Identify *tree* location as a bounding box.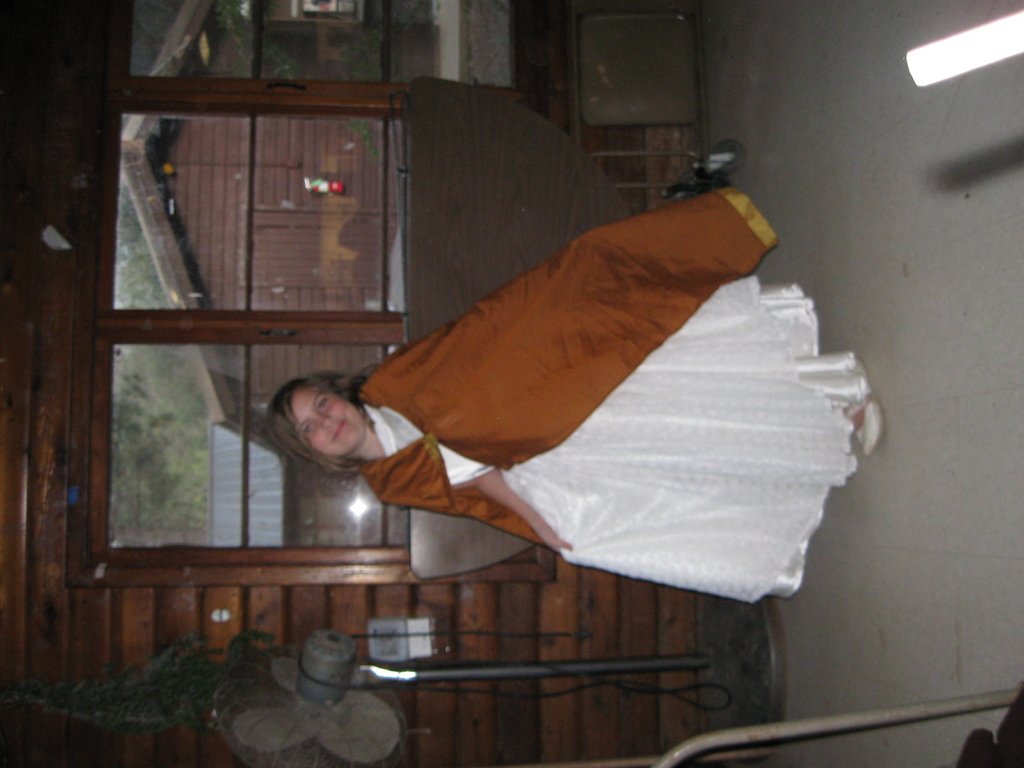
(103,369,173,546).
